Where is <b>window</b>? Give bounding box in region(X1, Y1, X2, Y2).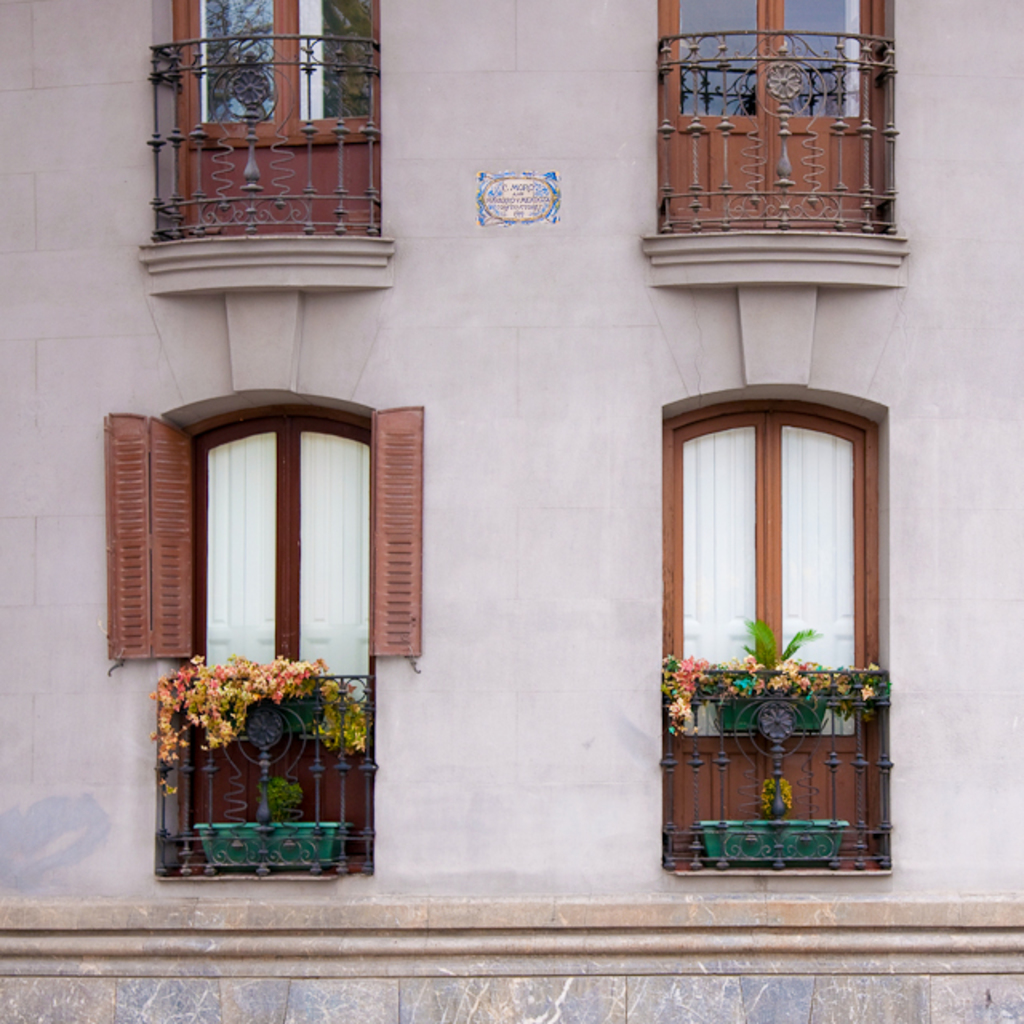
region(653, 0, 882, 232).
